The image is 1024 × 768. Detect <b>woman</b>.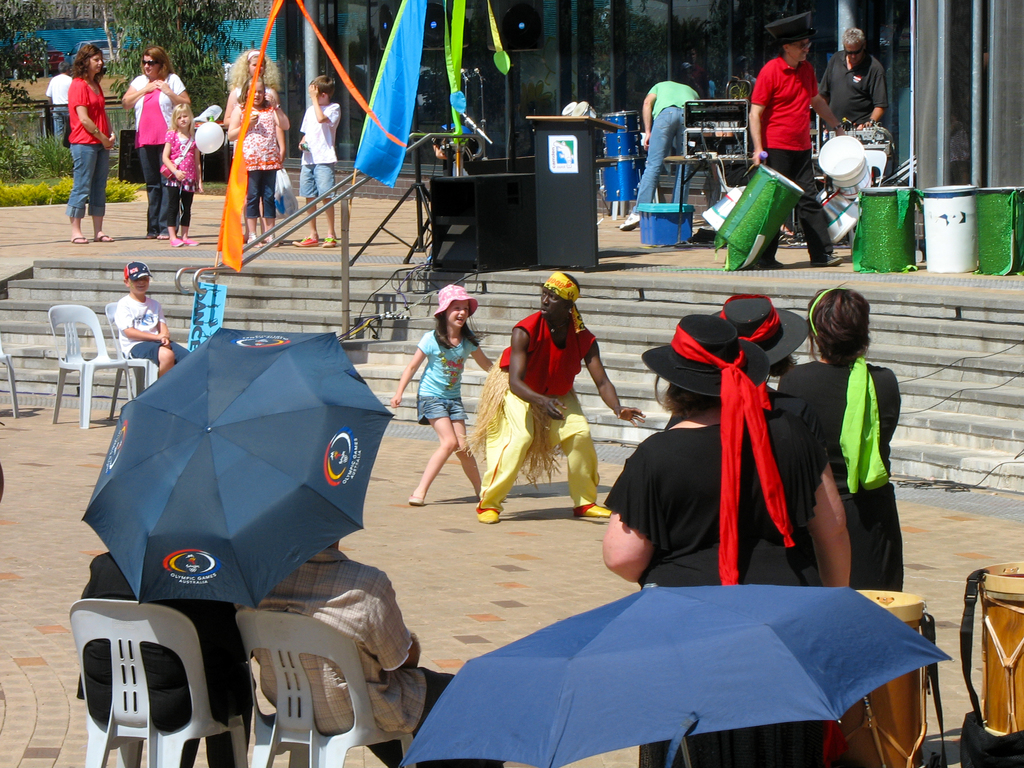
Detection: (left=764, top=288, right=904, bottom=596).
